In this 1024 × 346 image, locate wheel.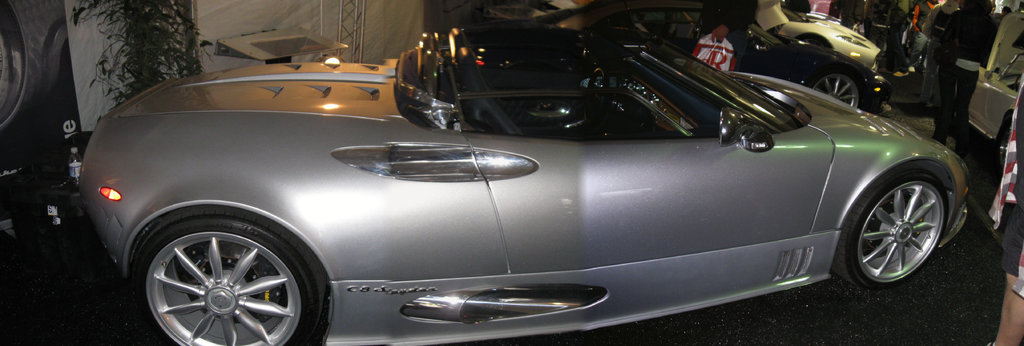
Bounding box: {"left": 806, "top": 70, "right": 867, "bottom": 110}.
